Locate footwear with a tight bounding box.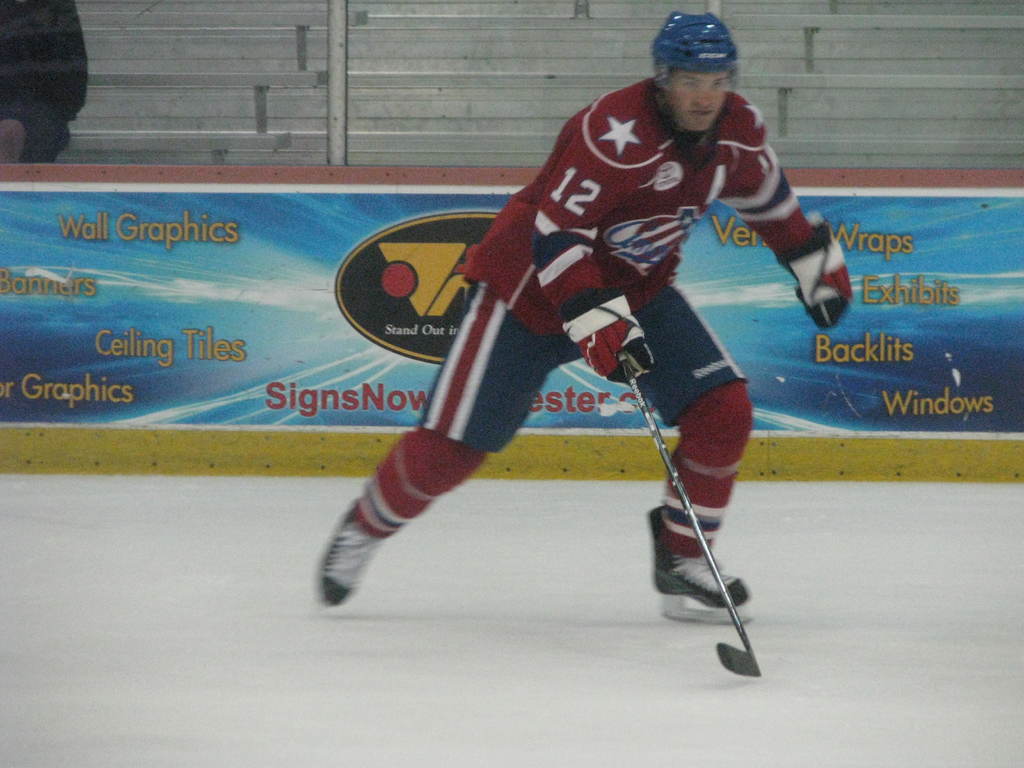
box=[641, 506, 743, 612].
